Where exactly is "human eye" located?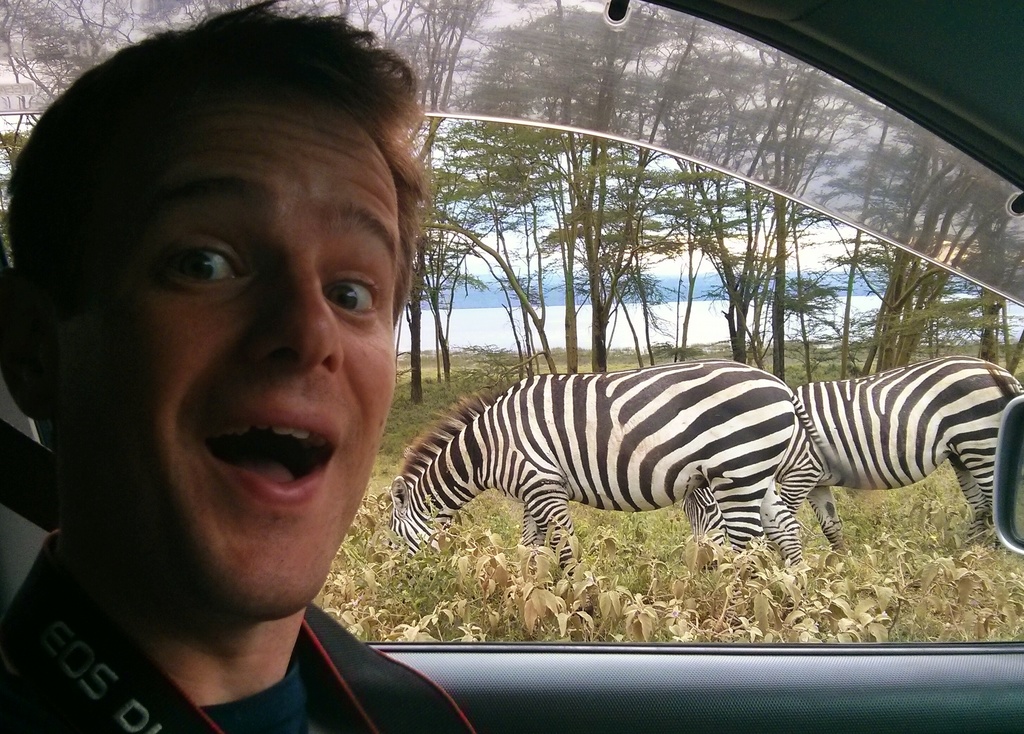
Its bounding box is bbox(319, 261, 387, 327).
